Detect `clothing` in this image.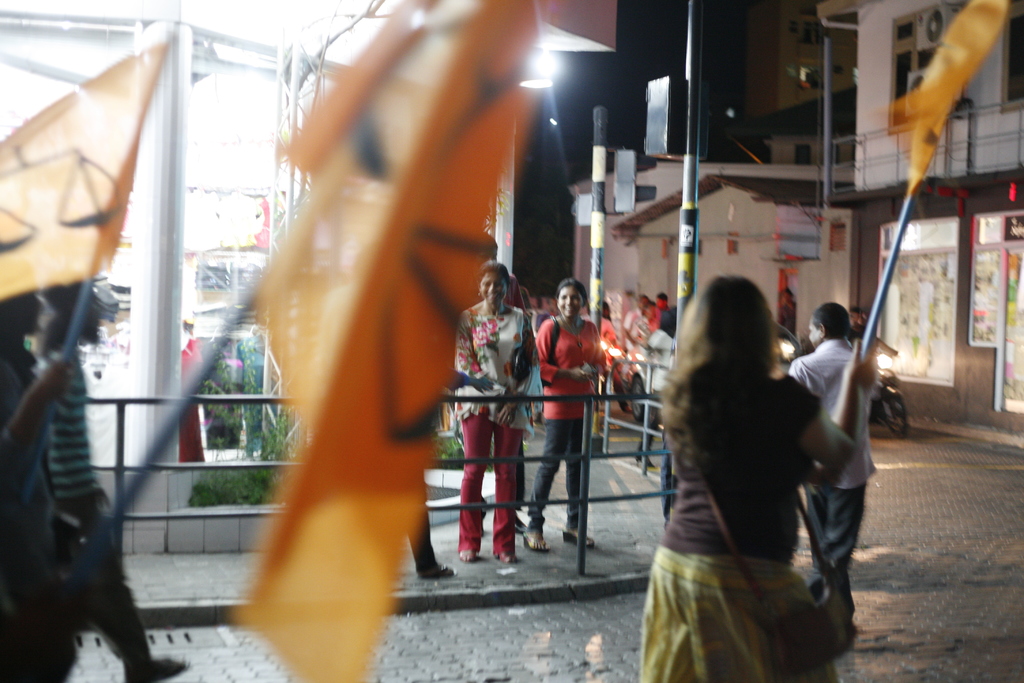
Detection: 452/303/530/551.
